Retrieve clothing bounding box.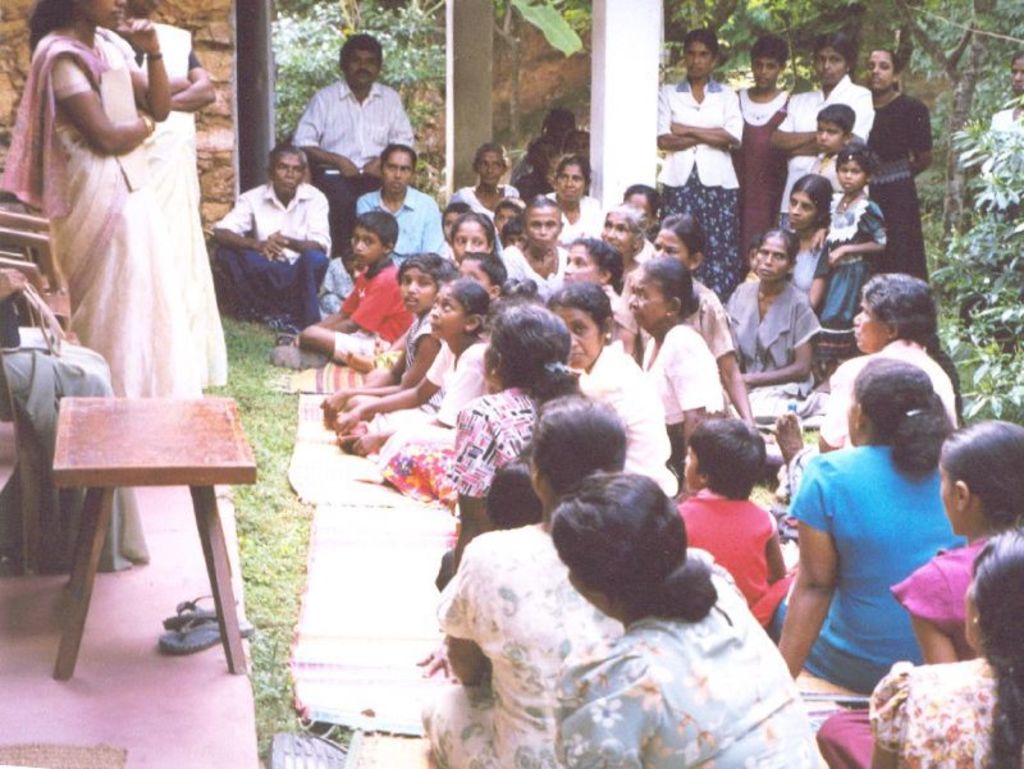
Bounding box: 780,243,826,297.
